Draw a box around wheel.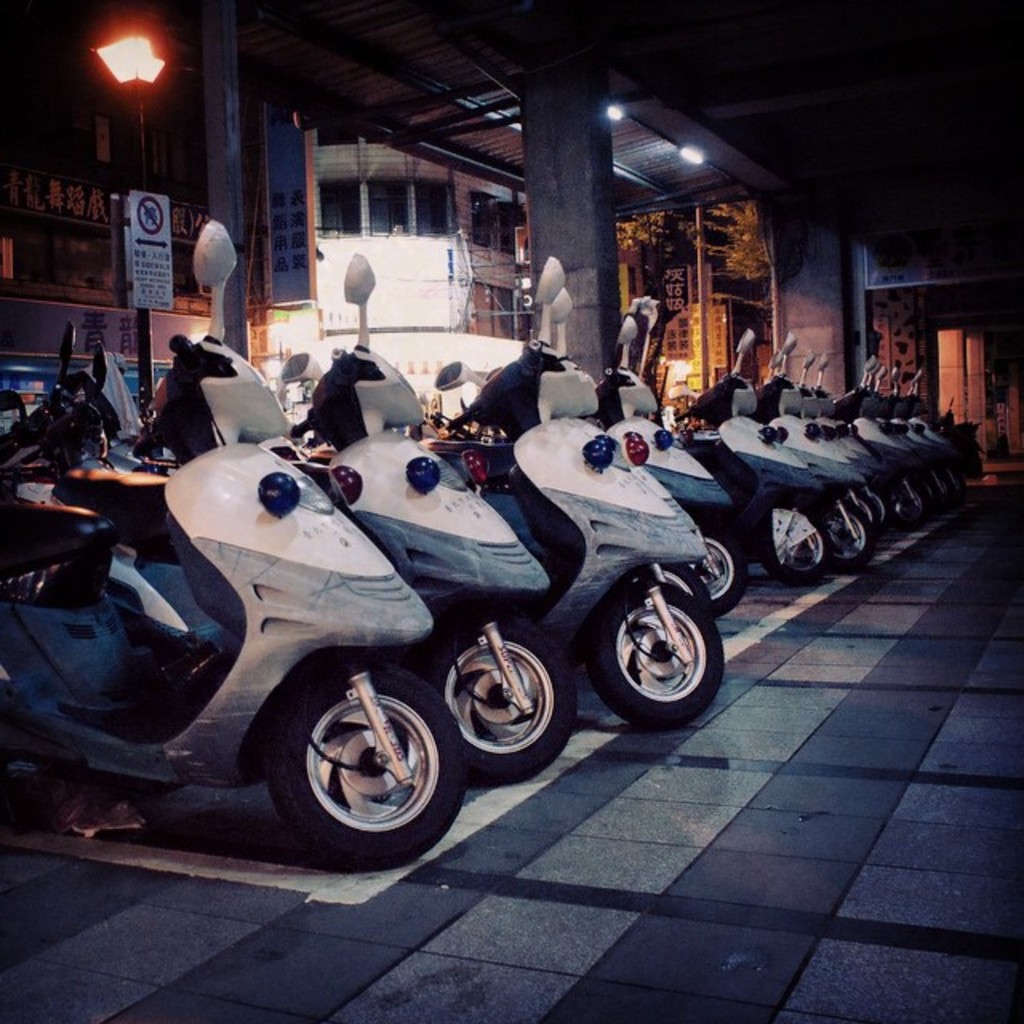
(x1=581, y1=581, x2=722, y2=733).
